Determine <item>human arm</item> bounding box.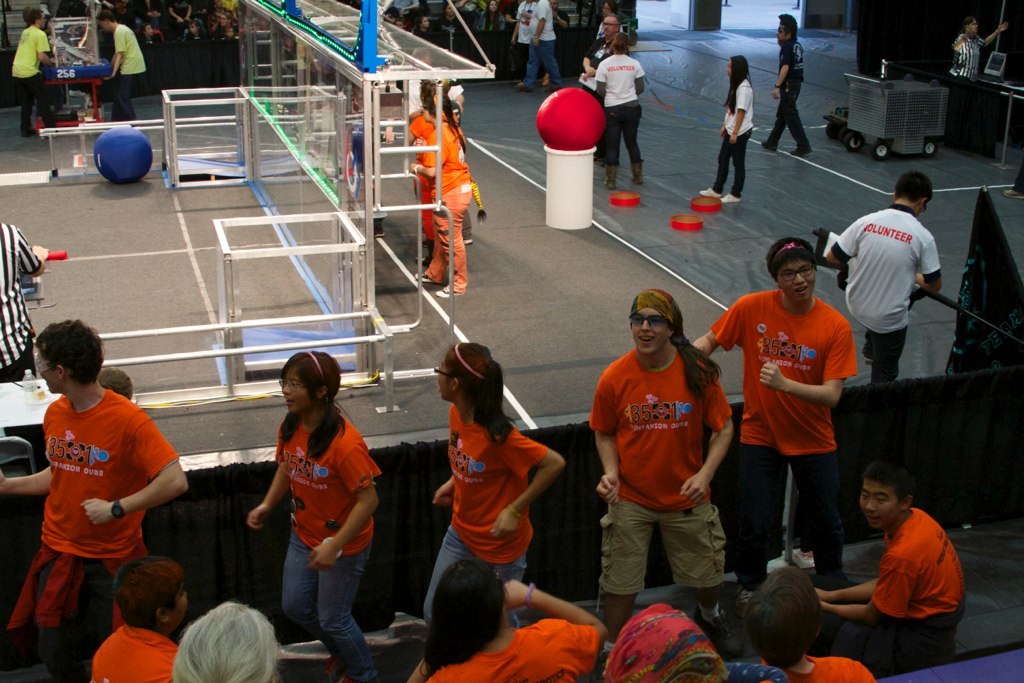
Determined: <bbox>591, 58, 609, 96</bbox>.
